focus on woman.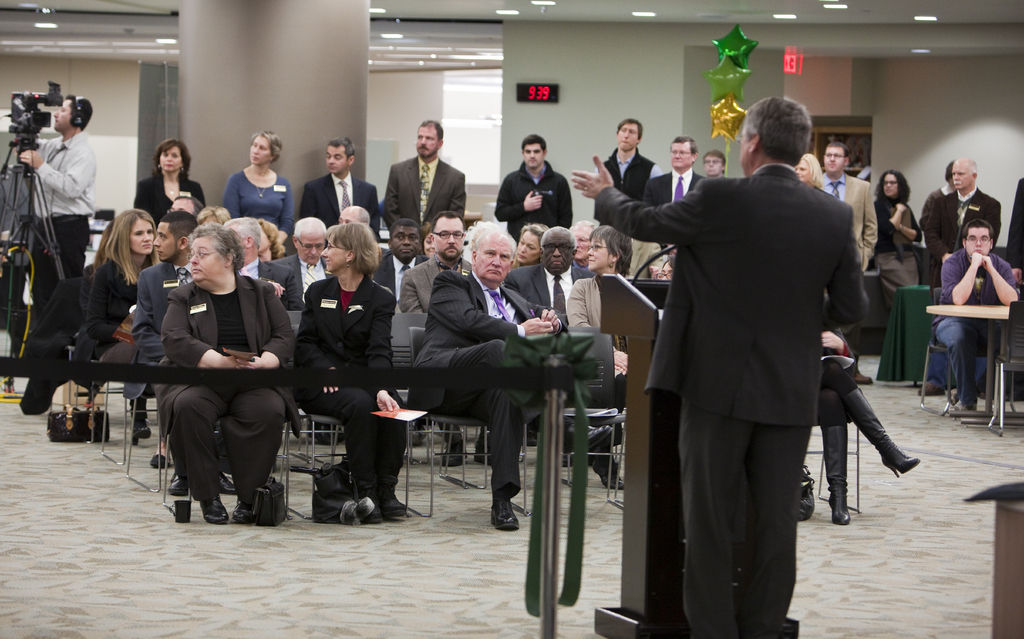
Focused at [871,169,931,302].
